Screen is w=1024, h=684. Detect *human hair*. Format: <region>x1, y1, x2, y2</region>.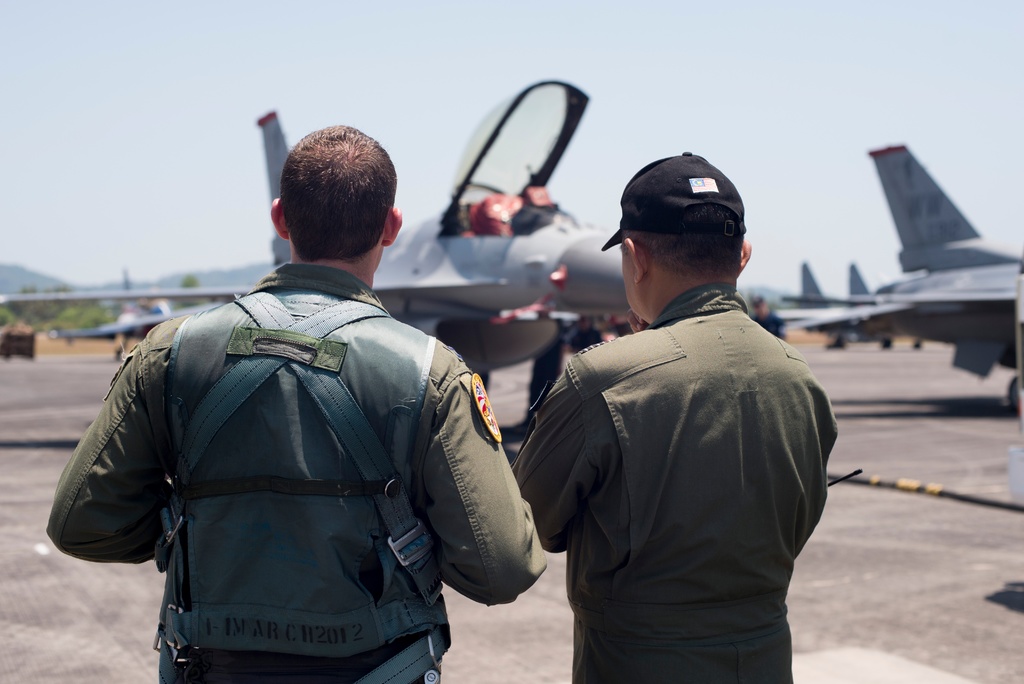
<region>280, 121, 397, 269</region>.
